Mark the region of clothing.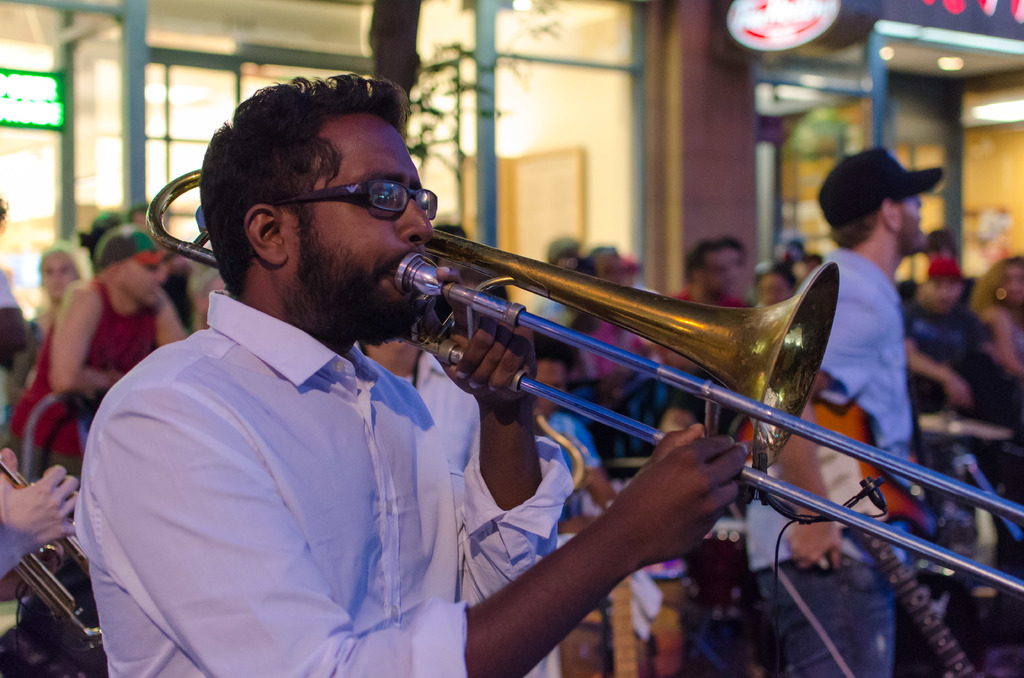
Region: locate(746, 242, 911, 677).
